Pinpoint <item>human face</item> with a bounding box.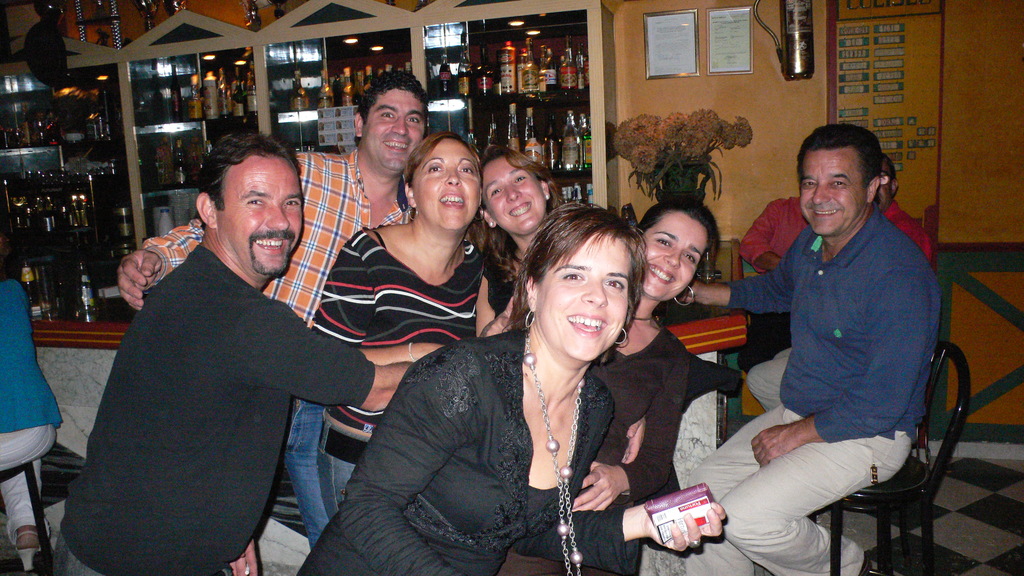
box(801, 146, 866, 232).
